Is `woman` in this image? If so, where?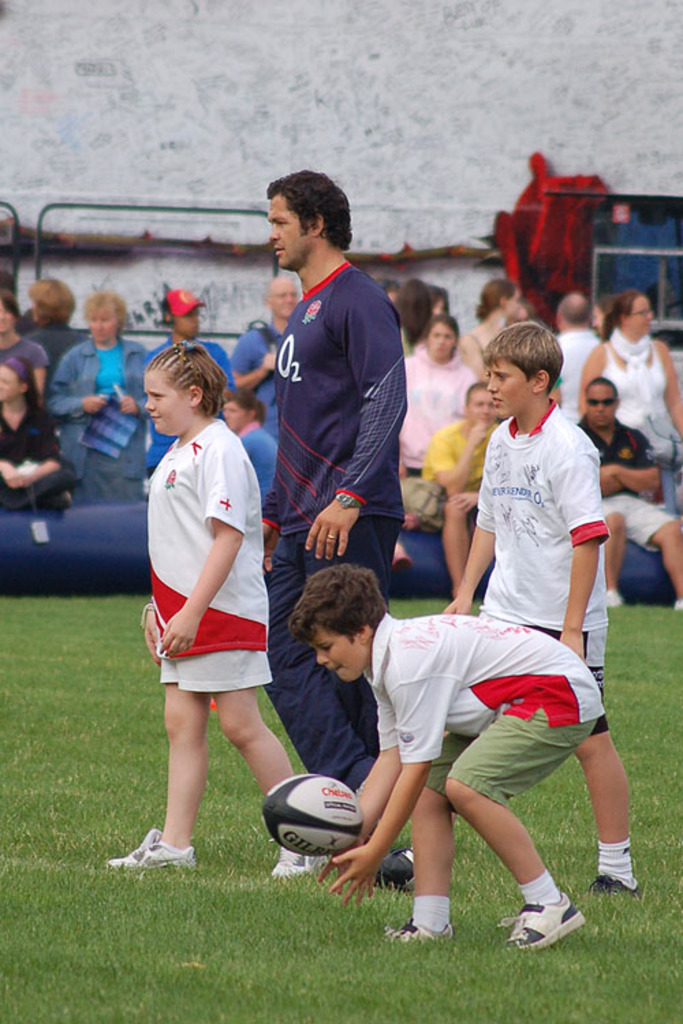
Yes, at <box>576,287,682,487</box>.
